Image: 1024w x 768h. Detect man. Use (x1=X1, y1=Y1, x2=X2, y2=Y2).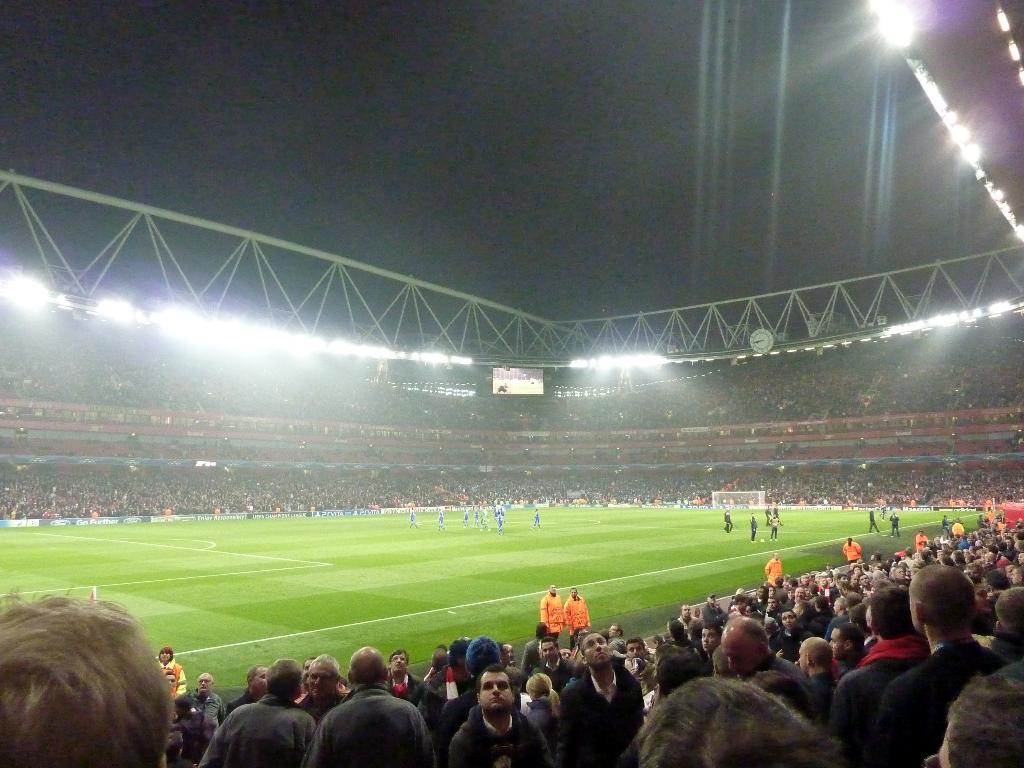
(x1=888, y1=510, x2=899, y2=536).
